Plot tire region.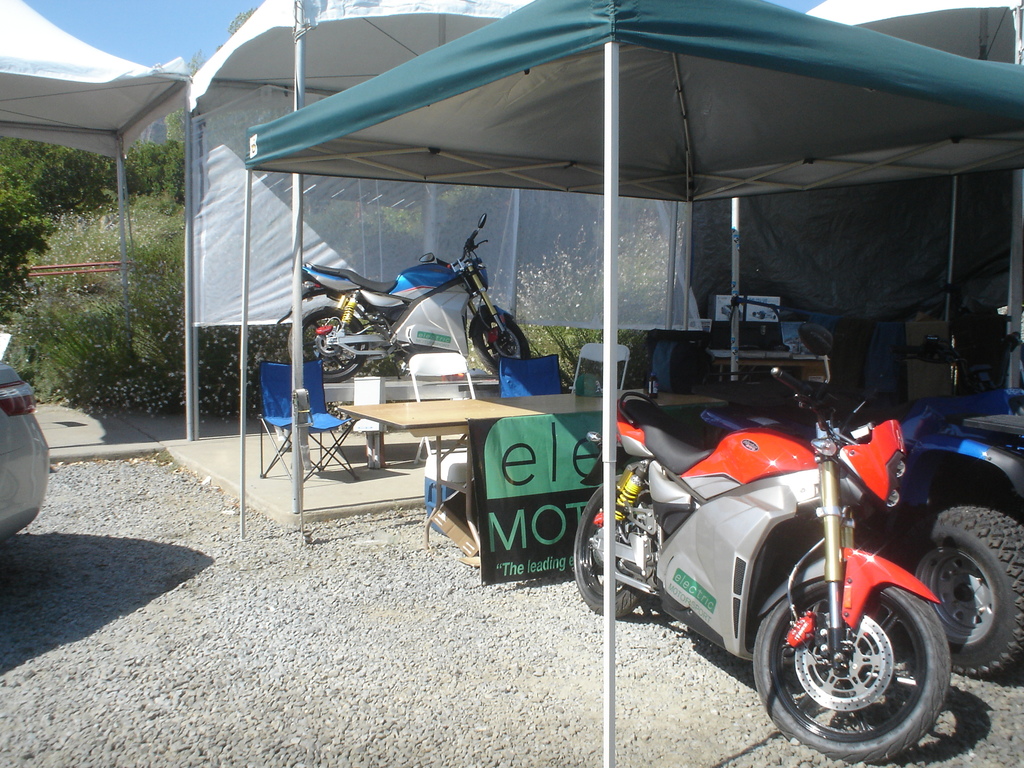
Plotted at 472:316:529:374.
